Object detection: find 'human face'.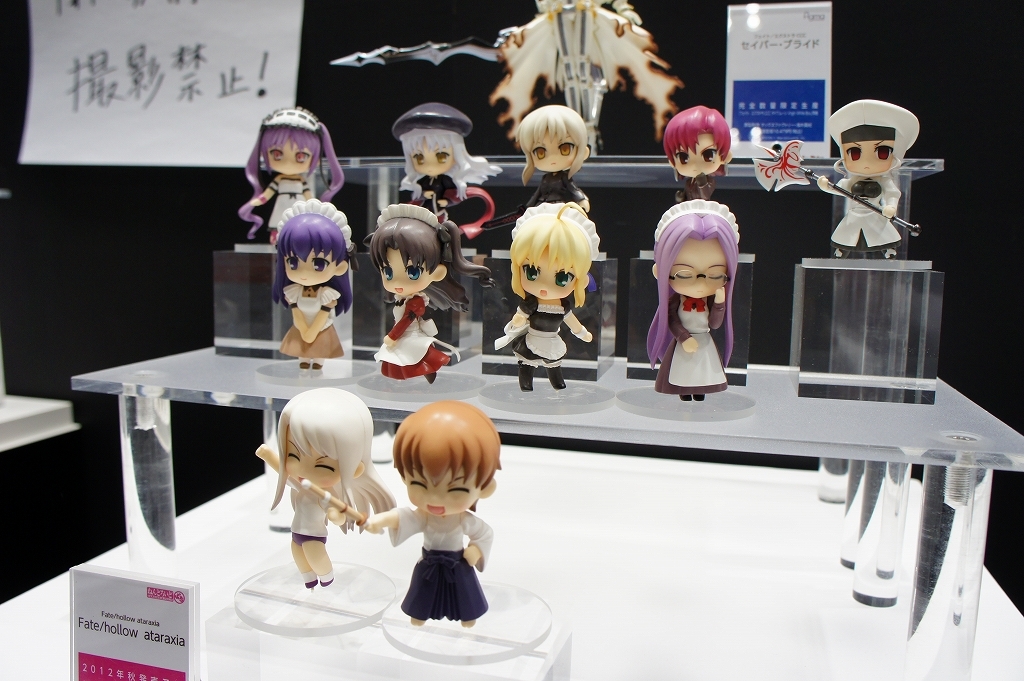
<bbox>519, 242, 577, 301</bbox>.
